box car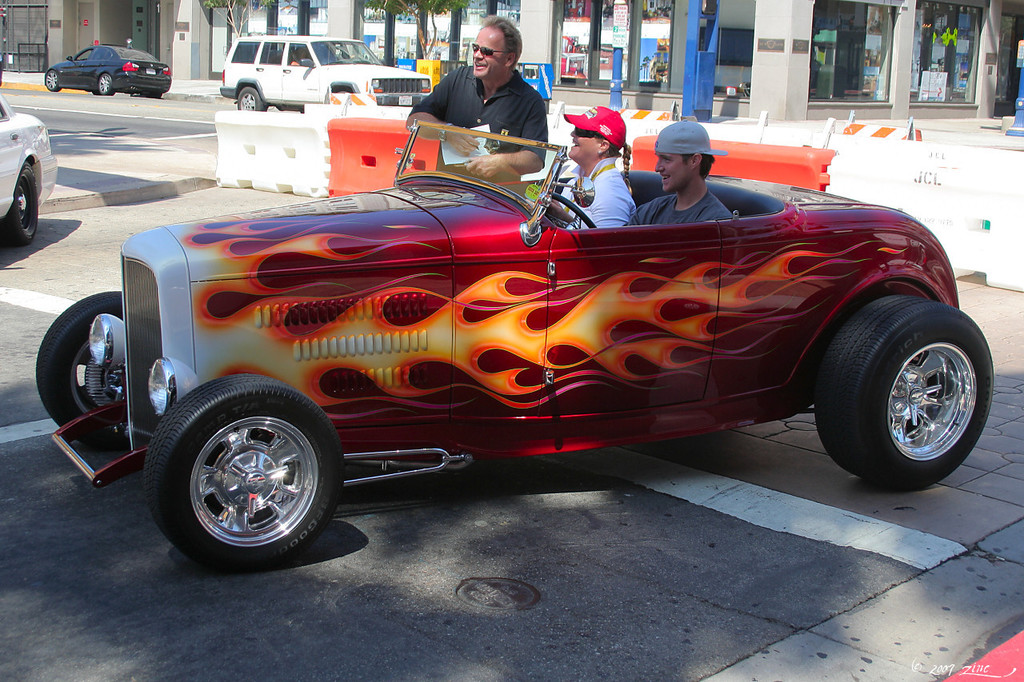
[41,39,174,90]
